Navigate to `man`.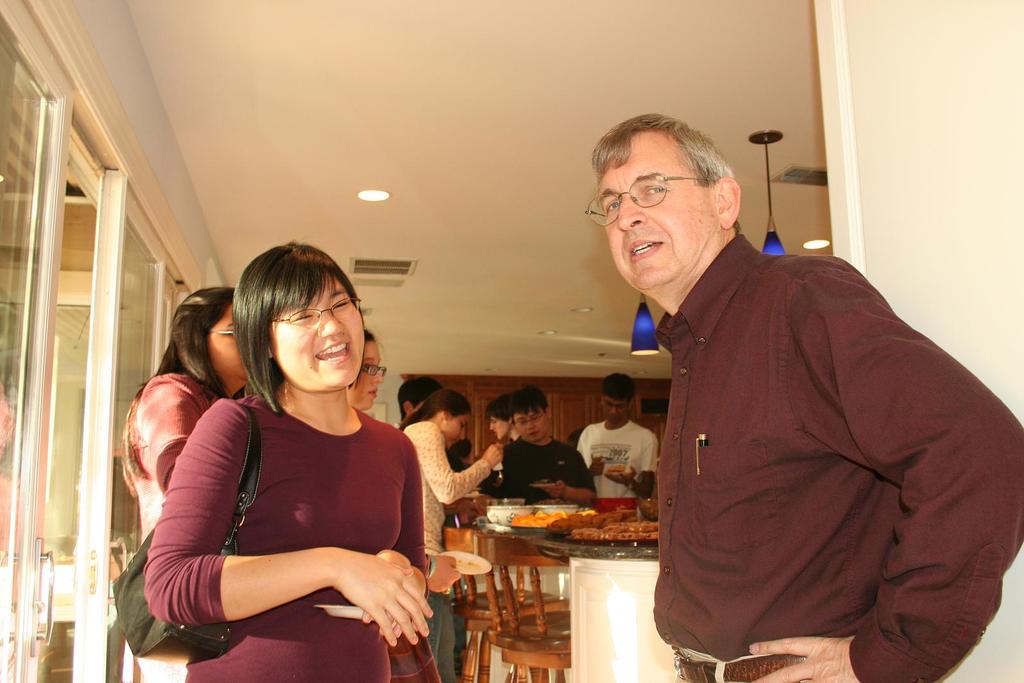
Navigation target: {"left": 481, "top": 388, "right": 598, "bottom": 509}.
